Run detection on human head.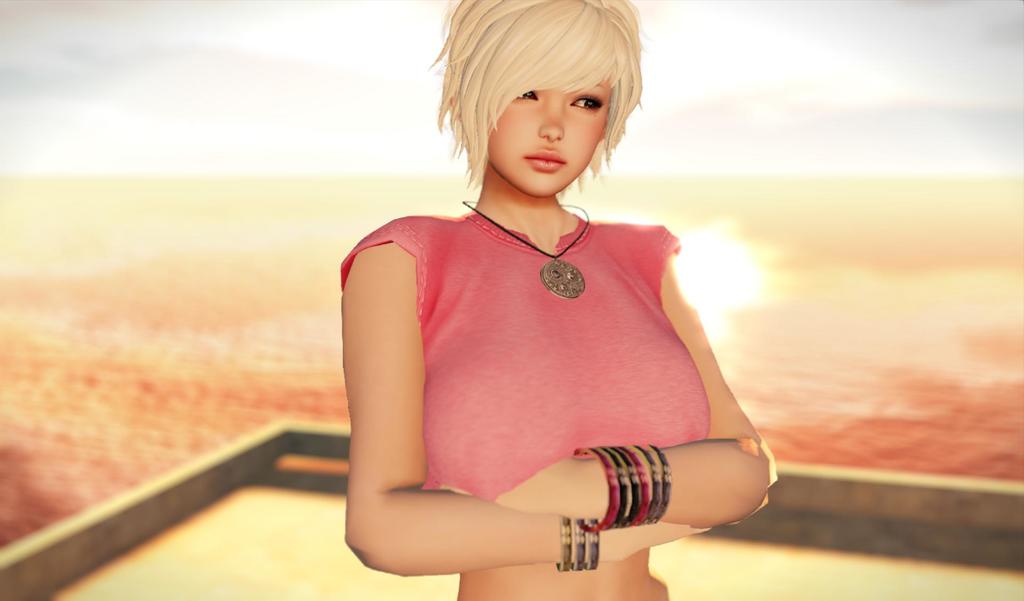
Result: (440,0,641,195).
